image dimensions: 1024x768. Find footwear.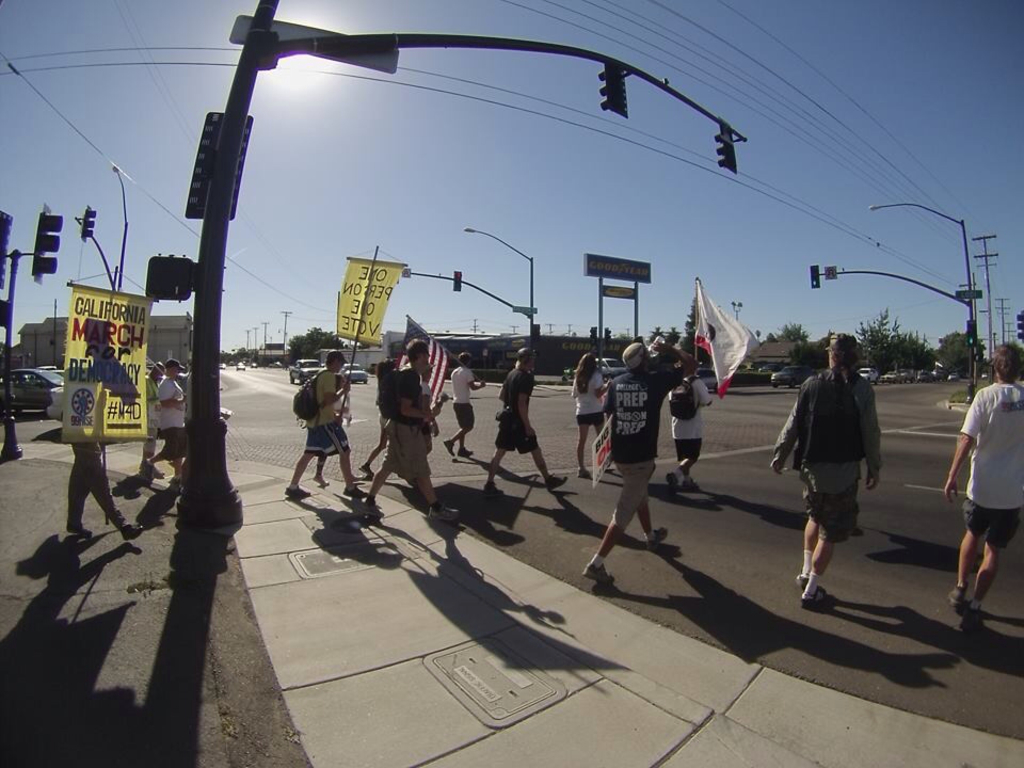
region(355, 502, 386, 516).
